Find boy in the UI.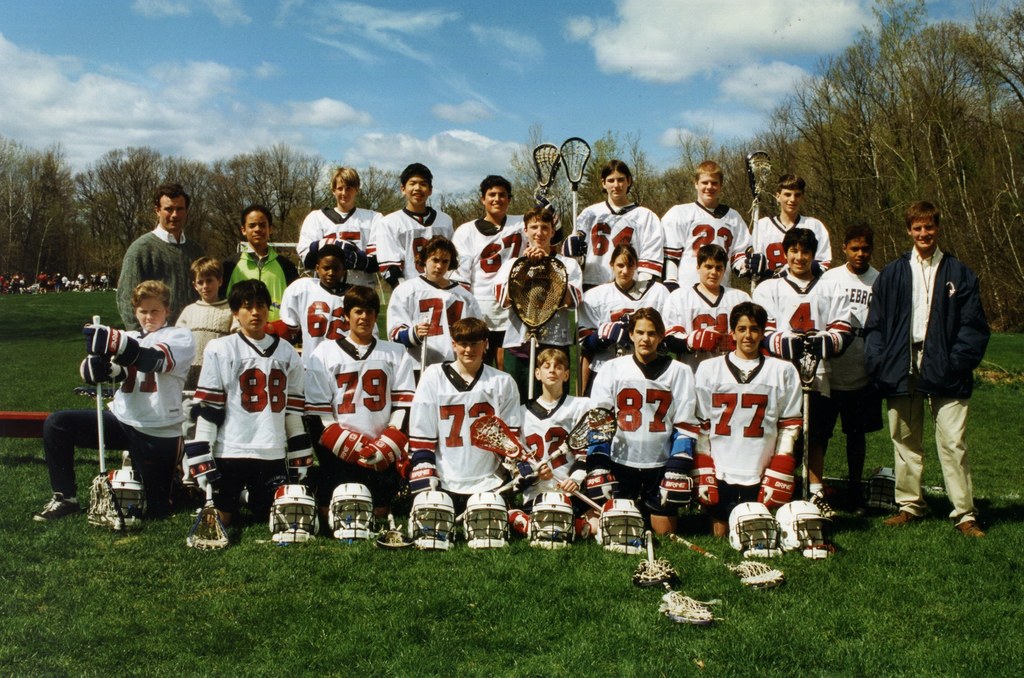
UI element at [x1=490, y1=203, x2=584, y2=352].
